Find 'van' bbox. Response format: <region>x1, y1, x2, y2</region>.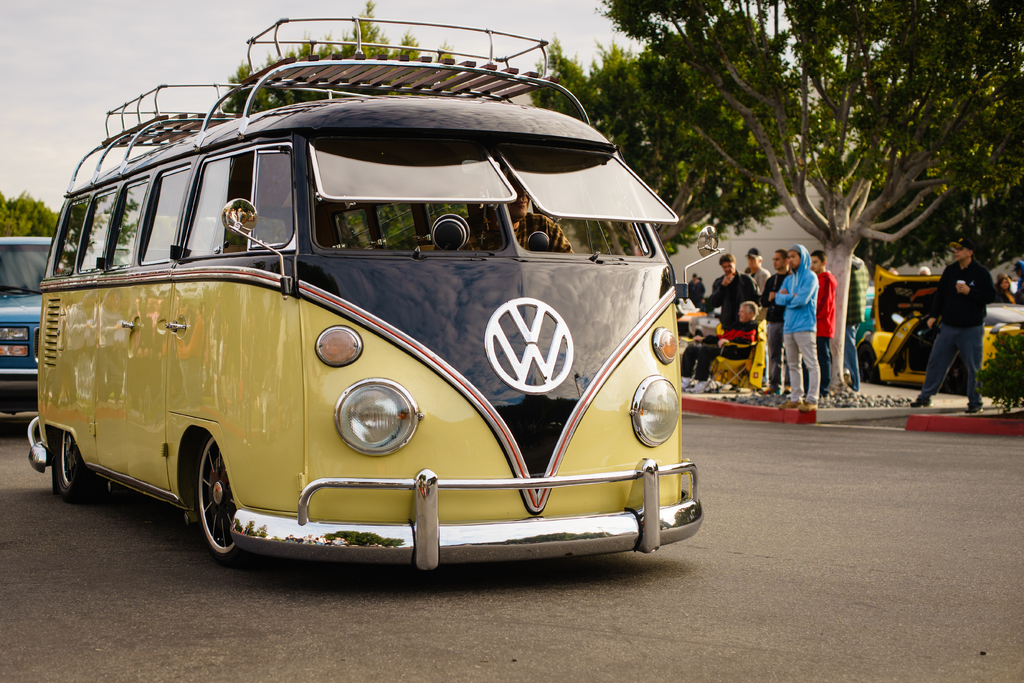
<region>0, 235, 57, 415</region>.
